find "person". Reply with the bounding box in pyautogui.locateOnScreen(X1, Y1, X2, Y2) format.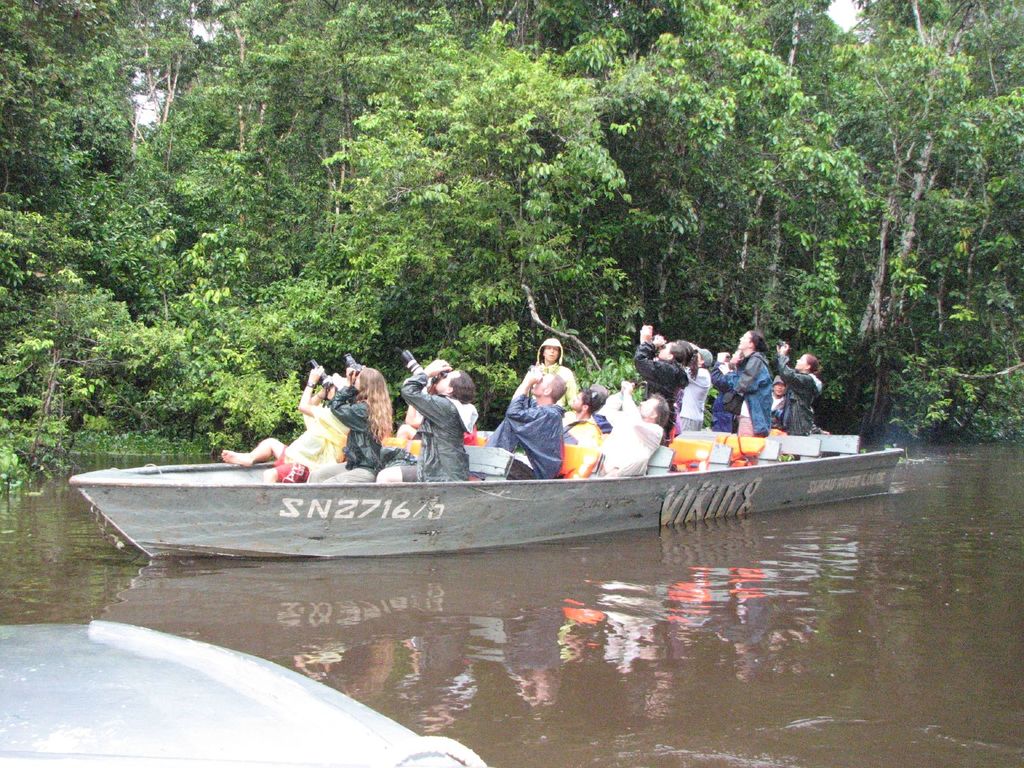
pyautogui.locateOnScreen(628, 317, 700, 414).
